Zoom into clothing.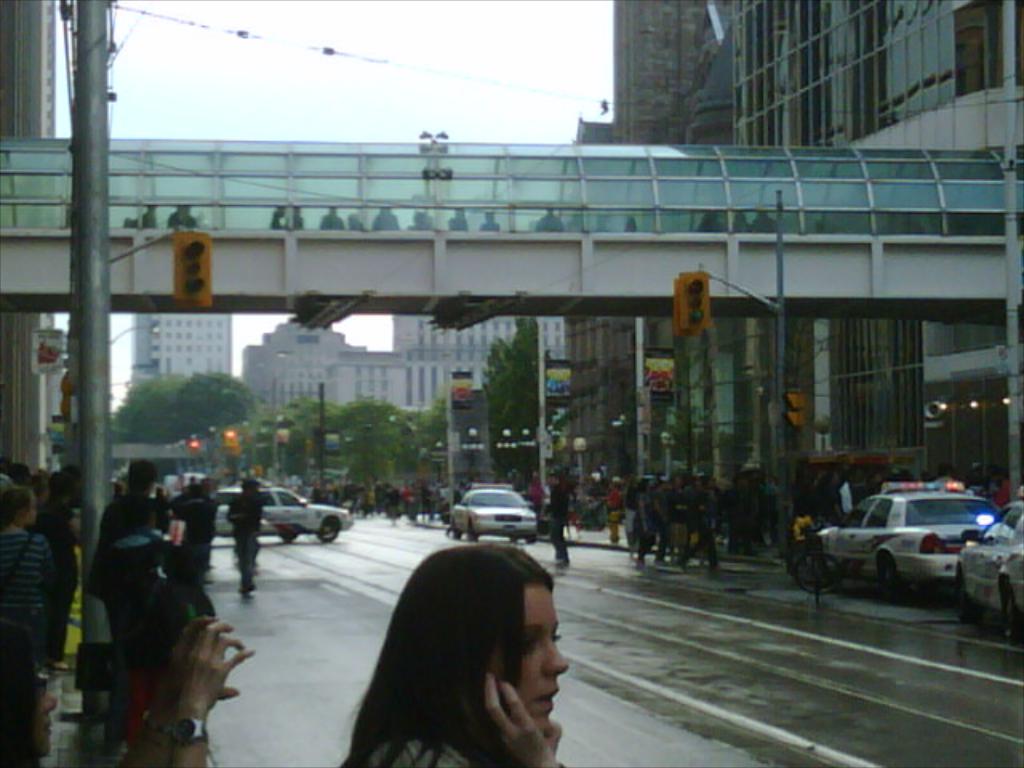
Zoom target: [left=365, top=718, right=515, bottom=766].
